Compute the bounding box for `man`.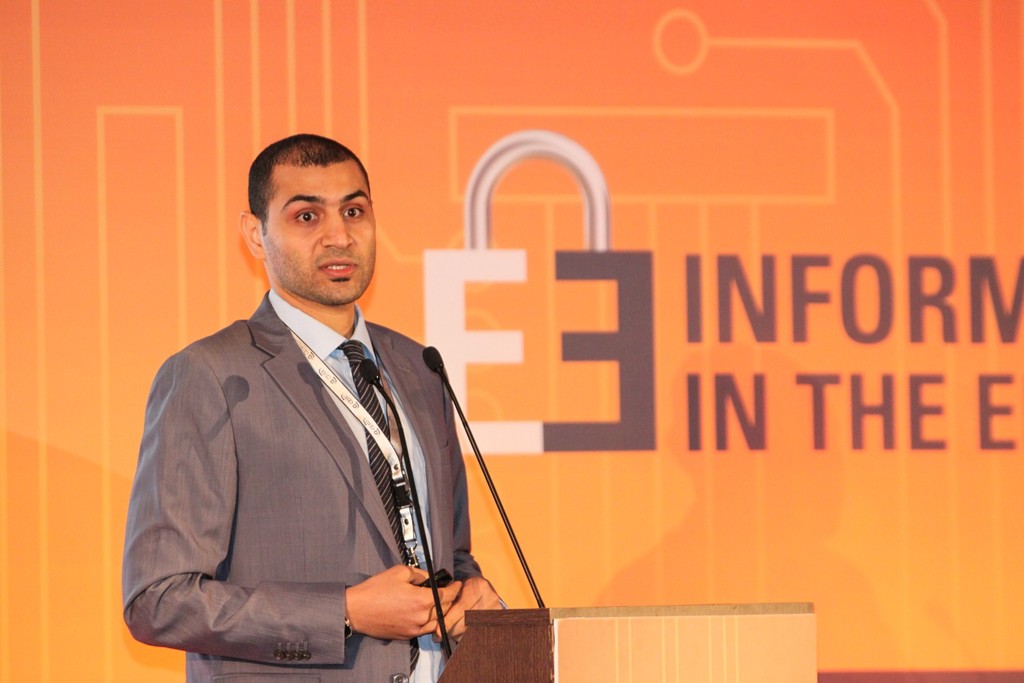
box=[124, 133, 502, 672].
